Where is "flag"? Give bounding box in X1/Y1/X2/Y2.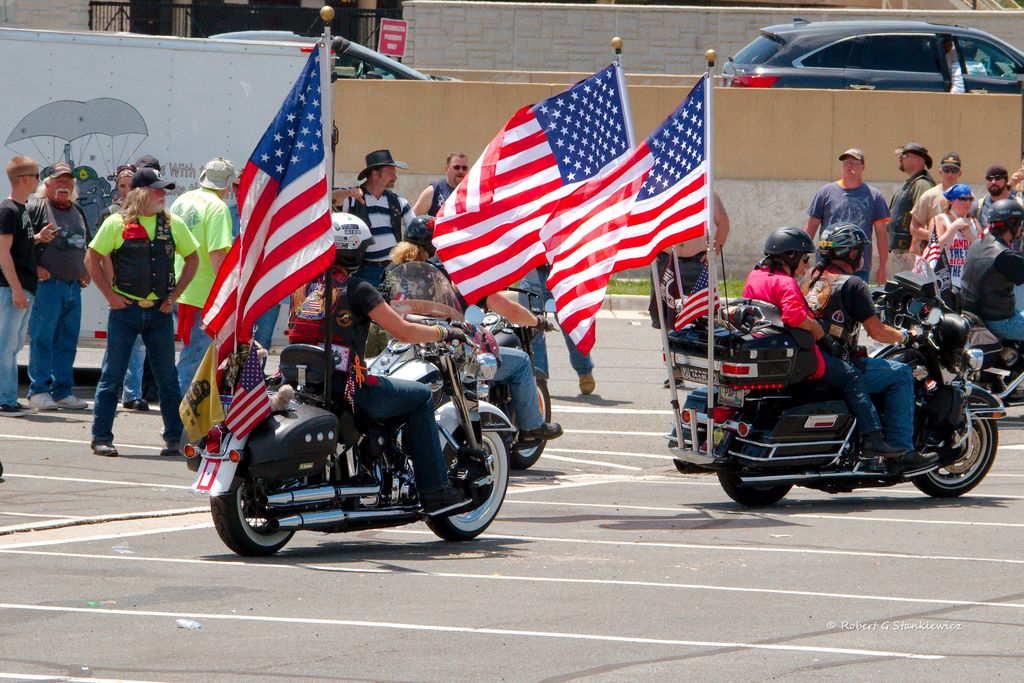
204/29/336/445.
